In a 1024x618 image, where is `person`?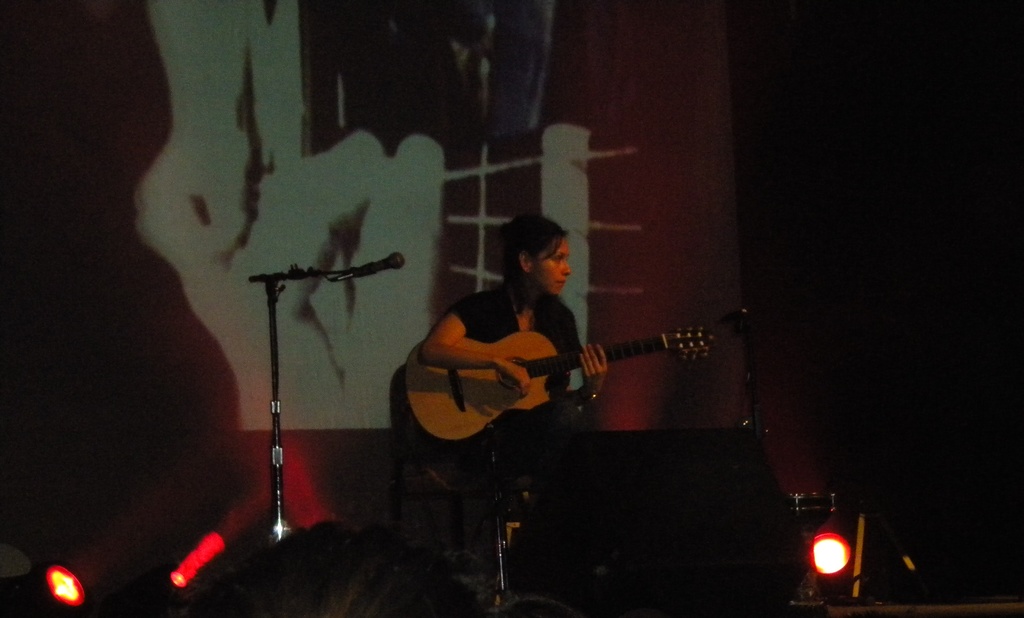
(x1=417, y1=214, x2=609, y2=548).
